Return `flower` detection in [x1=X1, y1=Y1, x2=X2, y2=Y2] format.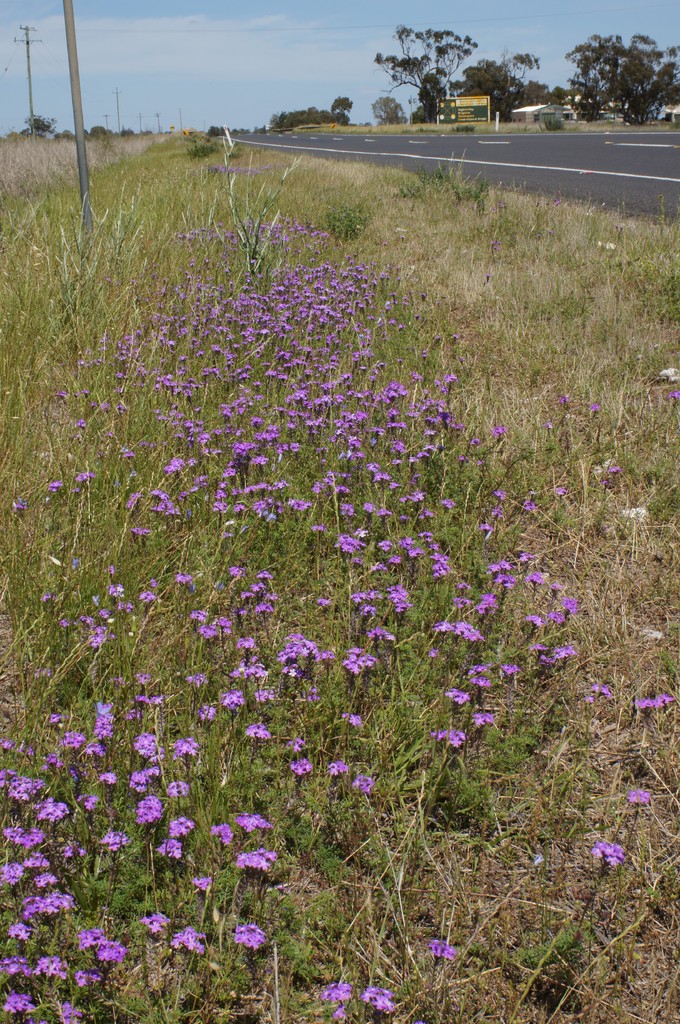
[x1=558, y1=198, x2=565, y2=206].
